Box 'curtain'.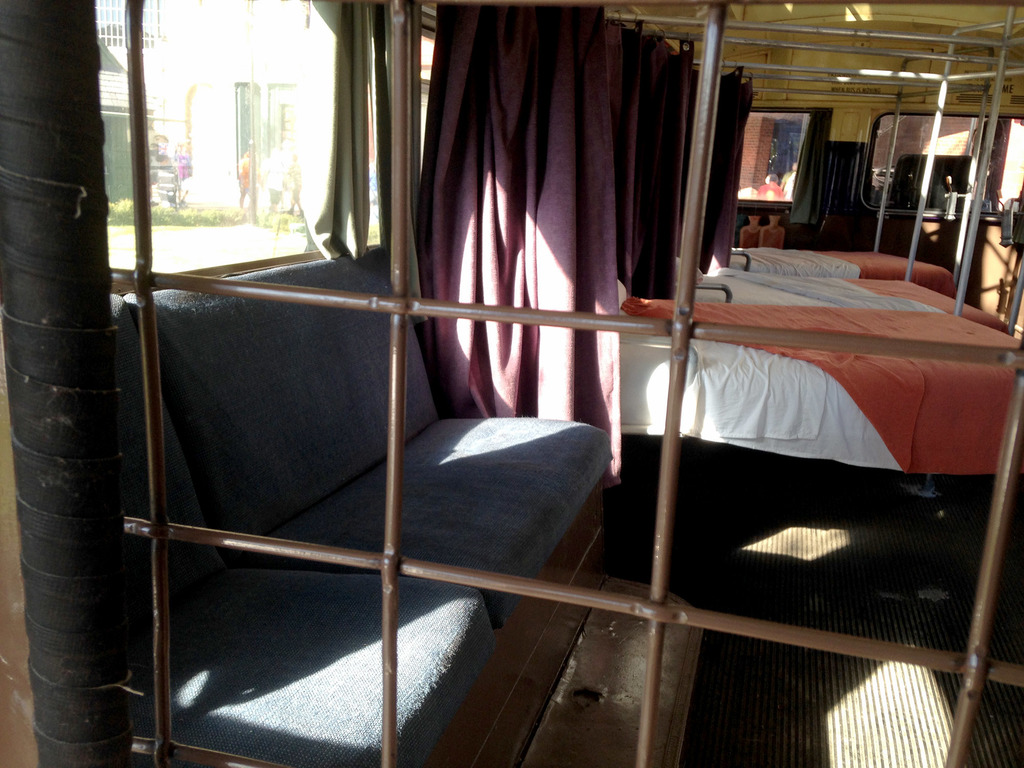
<bbox>305, 0, 376, 262</bbox>.
